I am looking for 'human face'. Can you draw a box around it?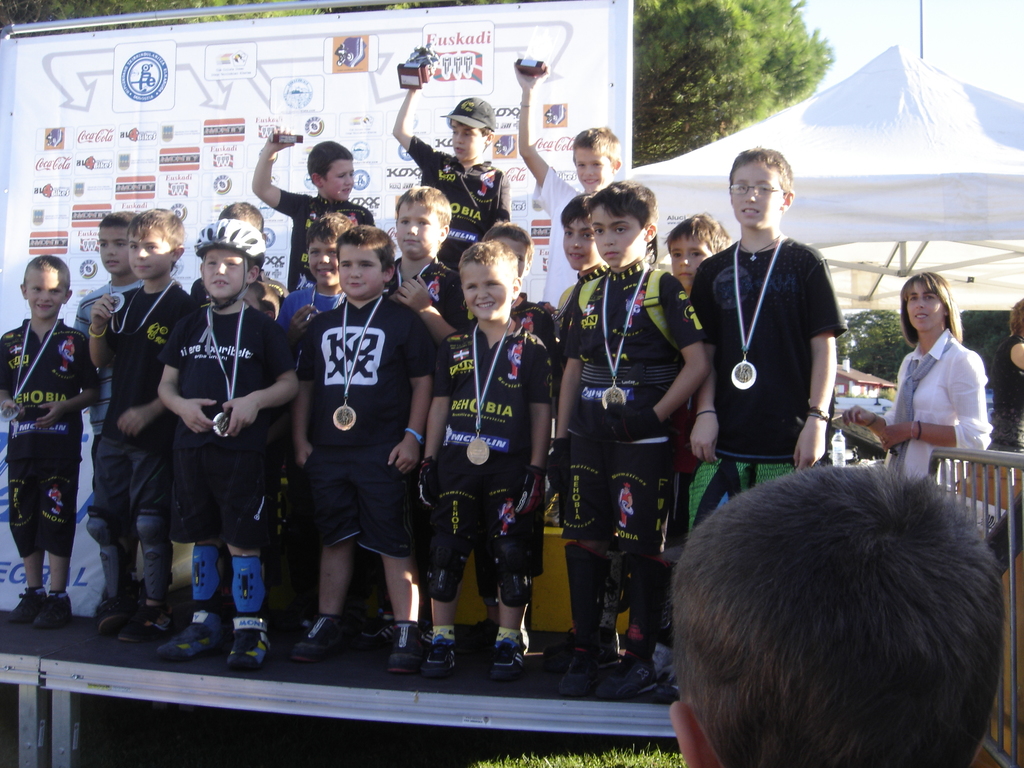
Sure, the bounding box is rect(728, 155, 779, 226).
